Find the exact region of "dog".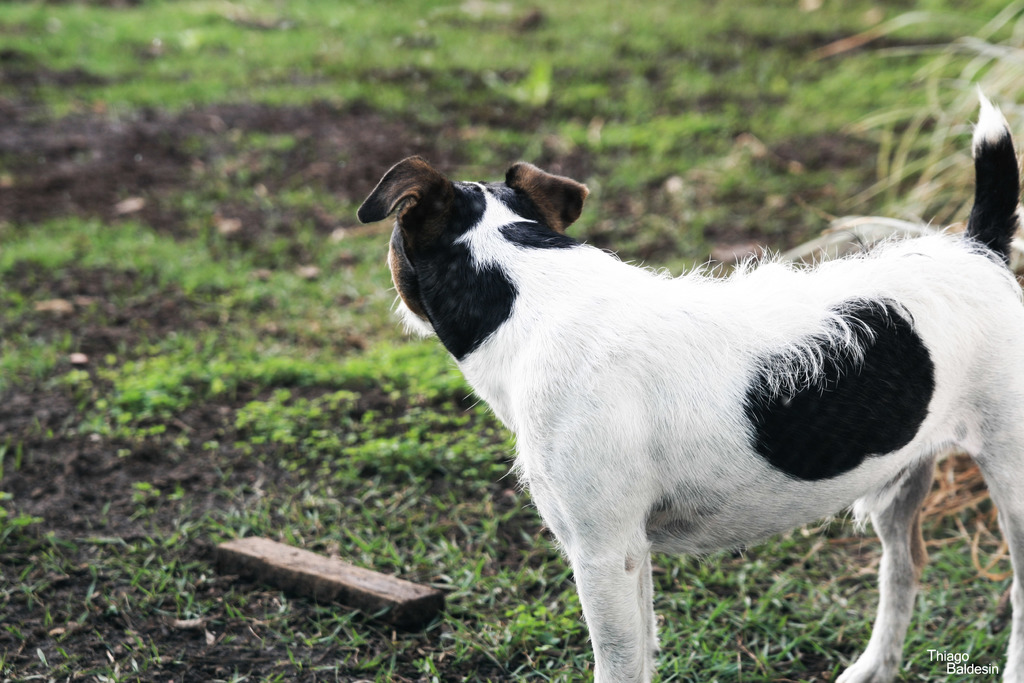
Exact region: locate(352, 83, 1023, 682).
